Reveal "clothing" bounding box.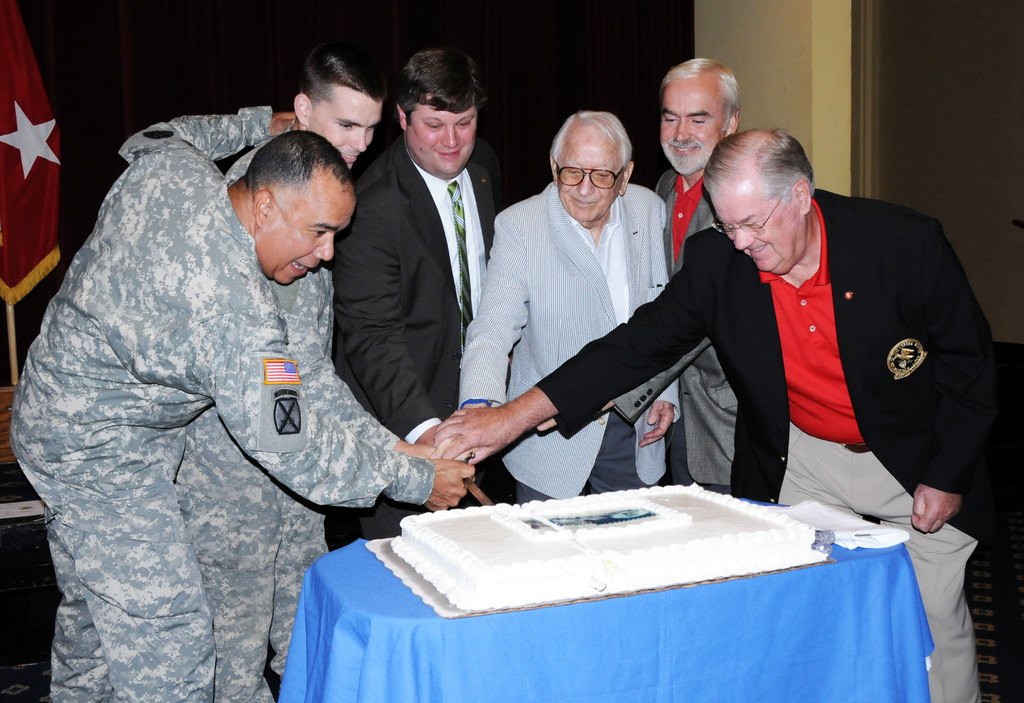
Revealed: (x1=174, y1=147, x2=403, y2=702).
